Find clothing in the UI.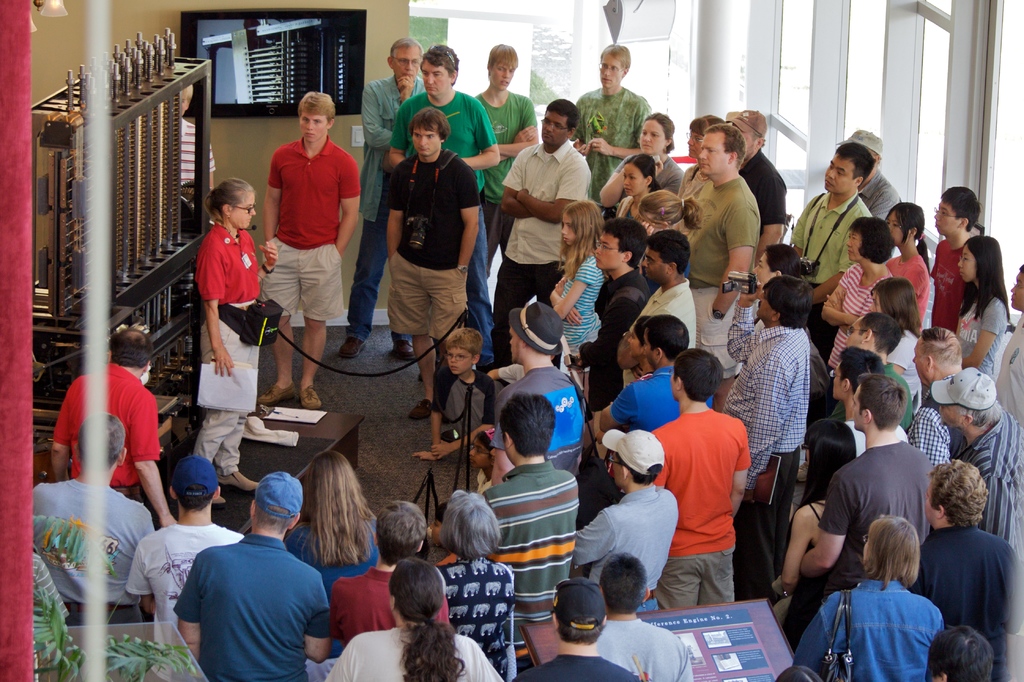
UI element at crop(862, 170, 903, 220).
